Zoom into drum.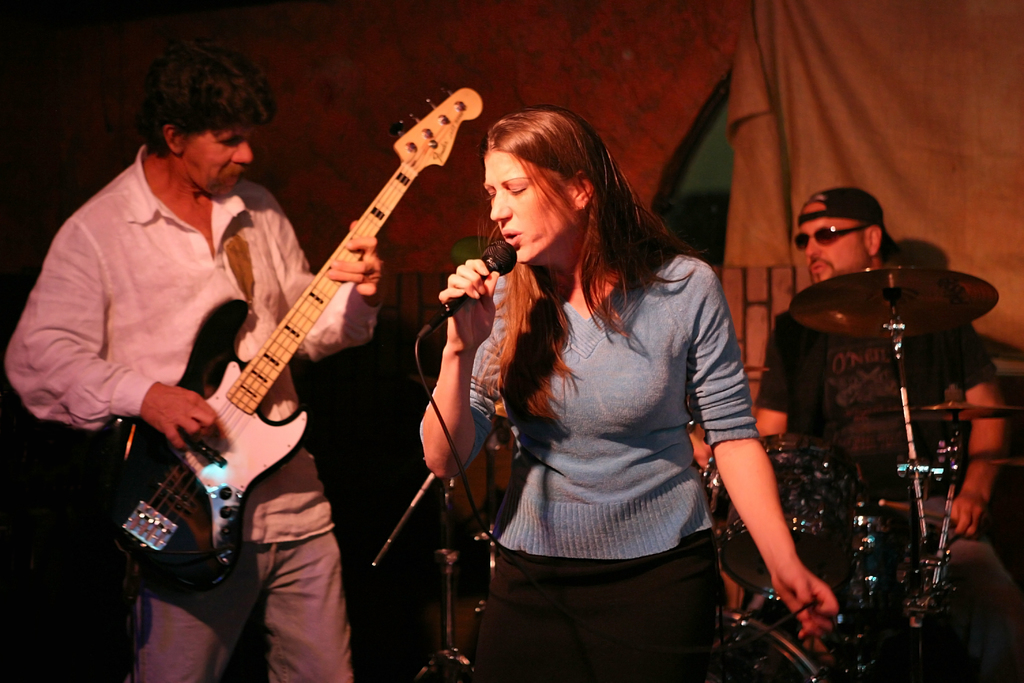
Zoom target: (left=753, top=518, right=911, bottom=599).
